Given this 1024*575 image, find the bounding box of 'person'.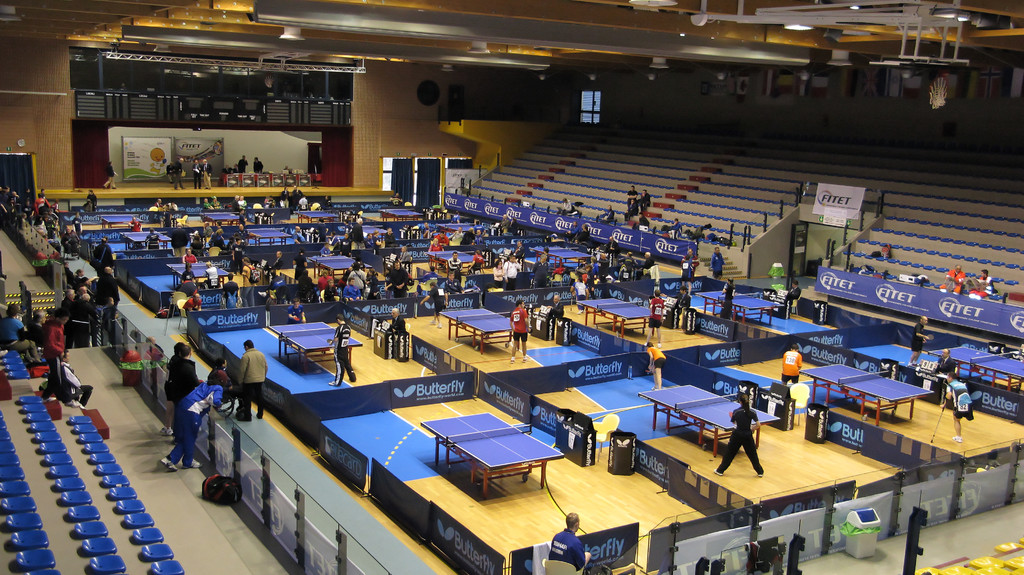
region(230, 238, 246, 263).
